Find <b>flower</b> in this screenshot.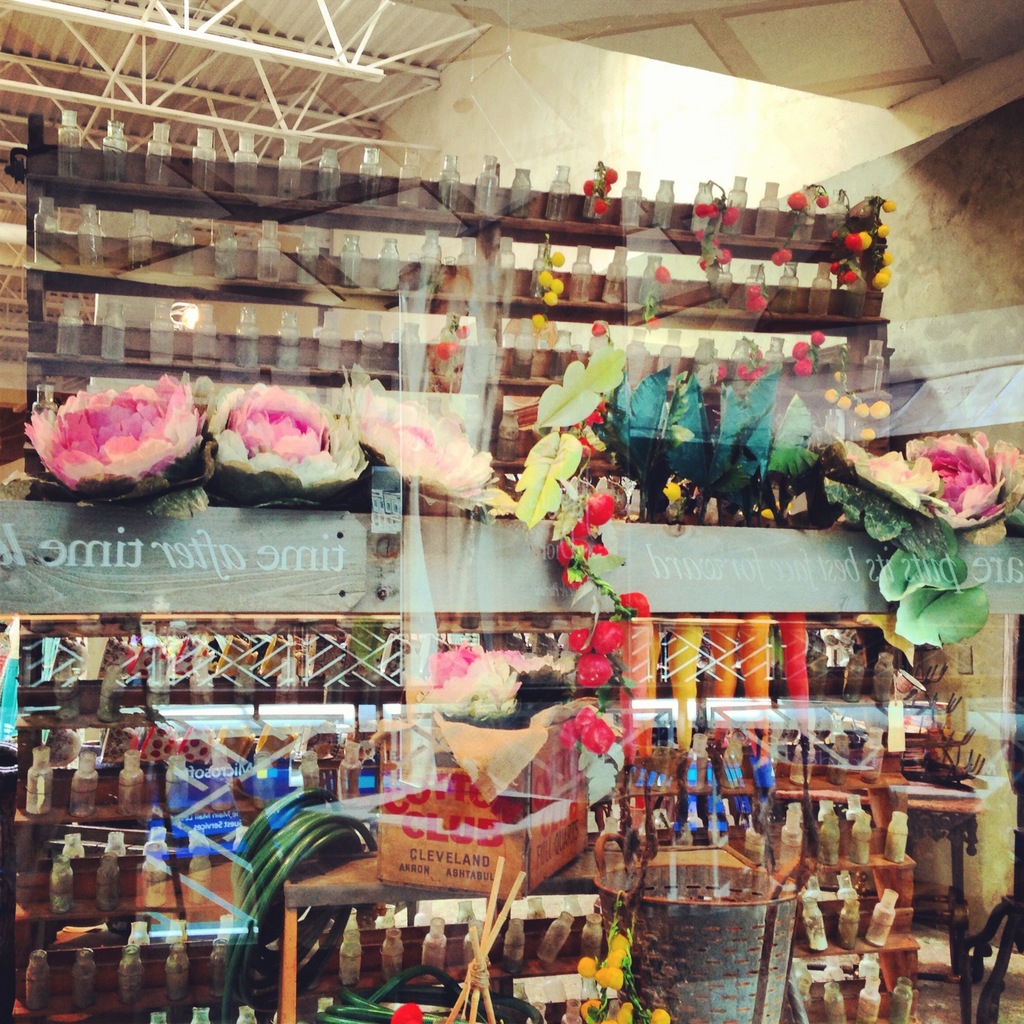
The bounding box for <b>flower</b> is [left=29, top=369, right=211, bottom=509].
